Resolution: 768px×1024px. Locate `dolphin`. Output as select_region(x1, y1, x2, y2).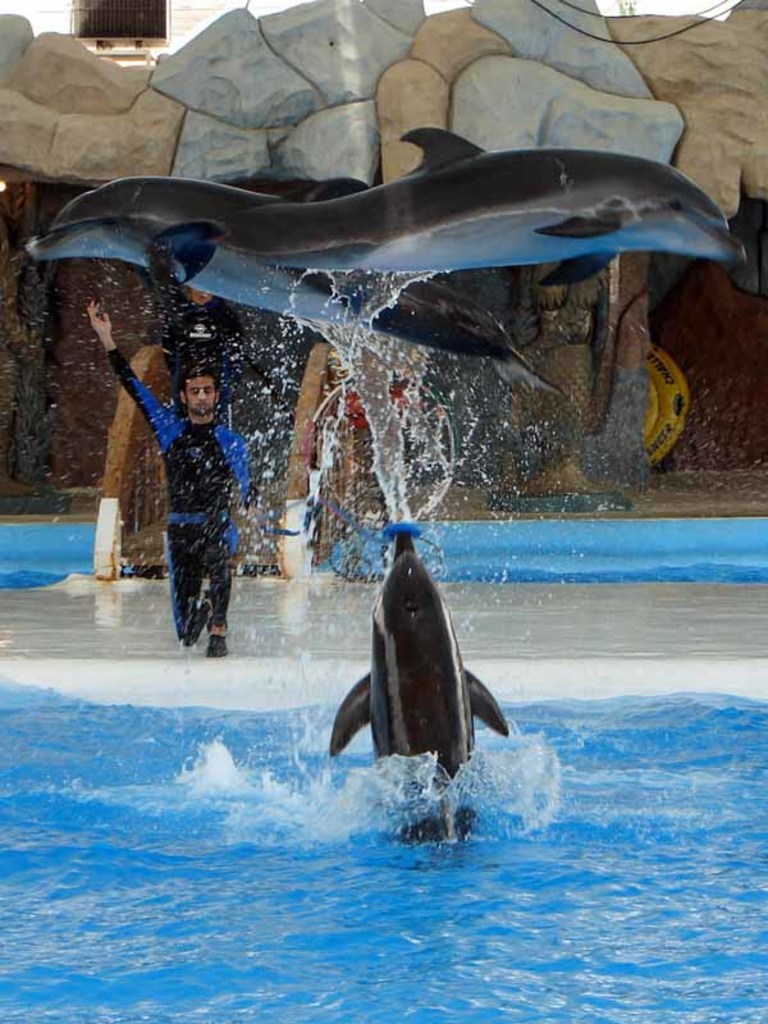
select_region(325, 535, 513, 858).
